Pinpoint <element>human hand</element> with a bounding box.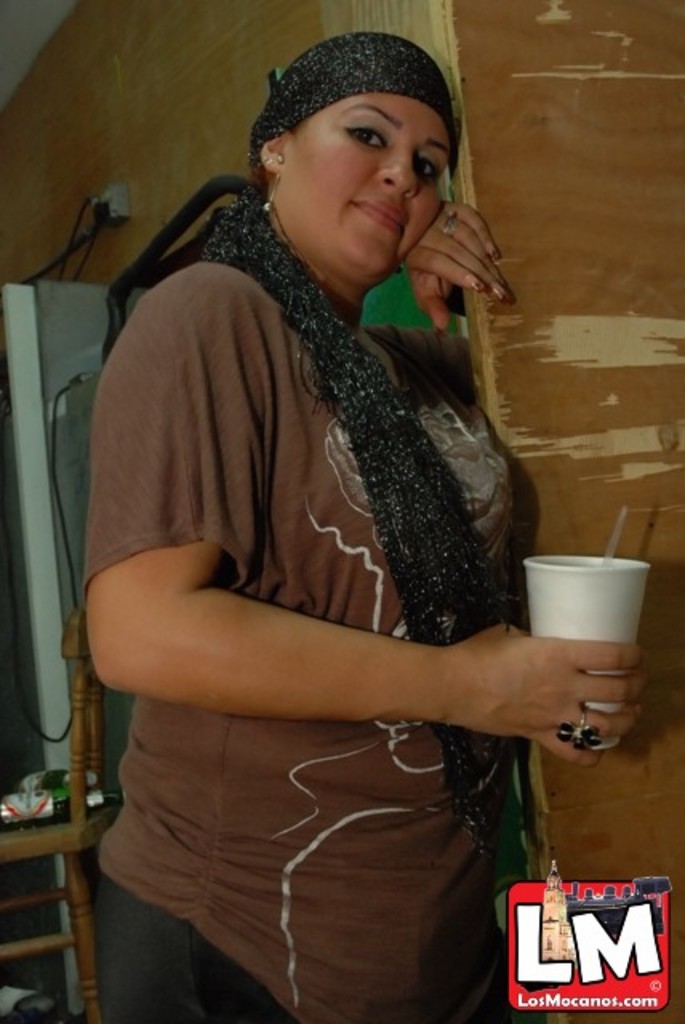
box=[448, 621, 643, 771].
